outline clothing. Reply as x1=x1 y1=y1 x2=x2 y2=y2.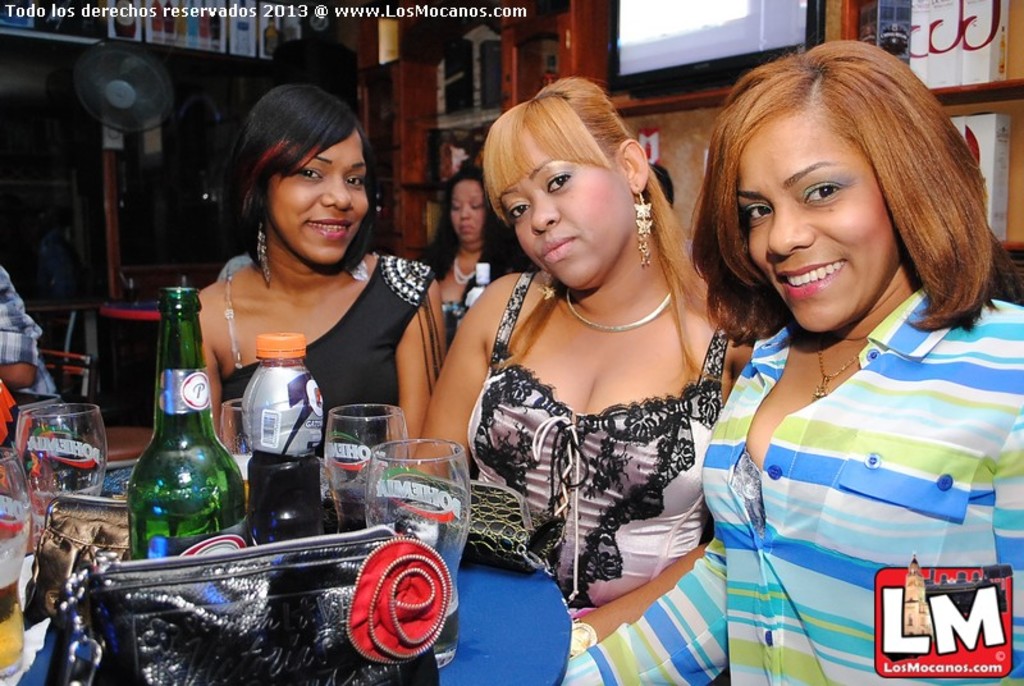
x1=0 y1=266 x2=67 y2=465.
